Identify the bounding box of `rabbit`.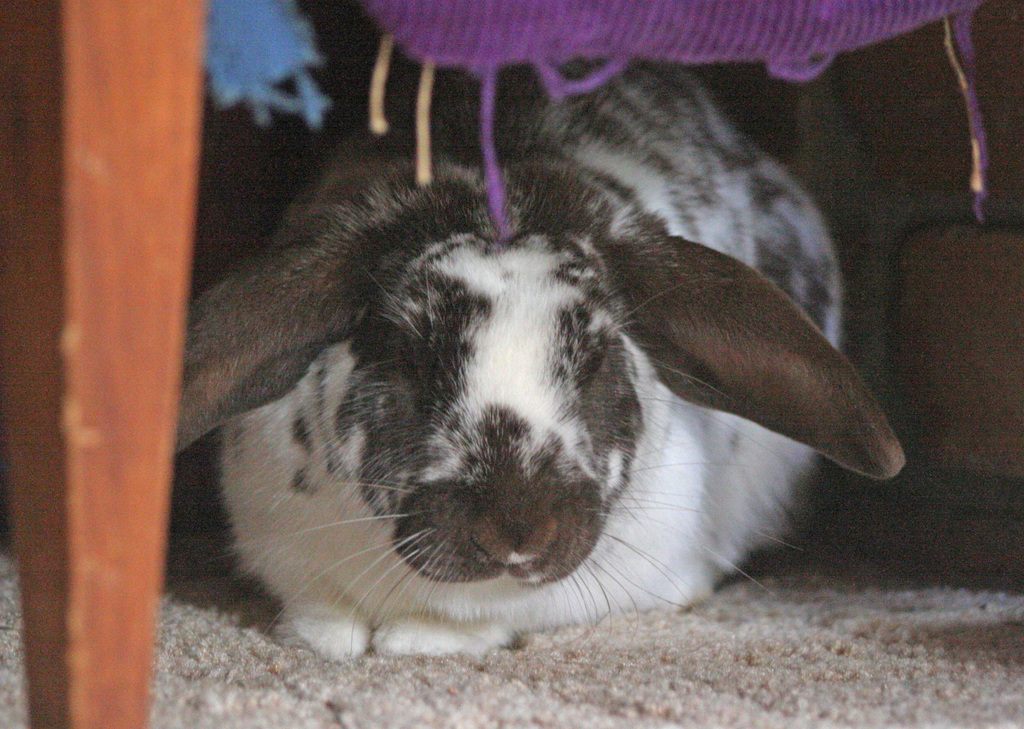
x1=172 y1=61 x2=907 y2=665.
